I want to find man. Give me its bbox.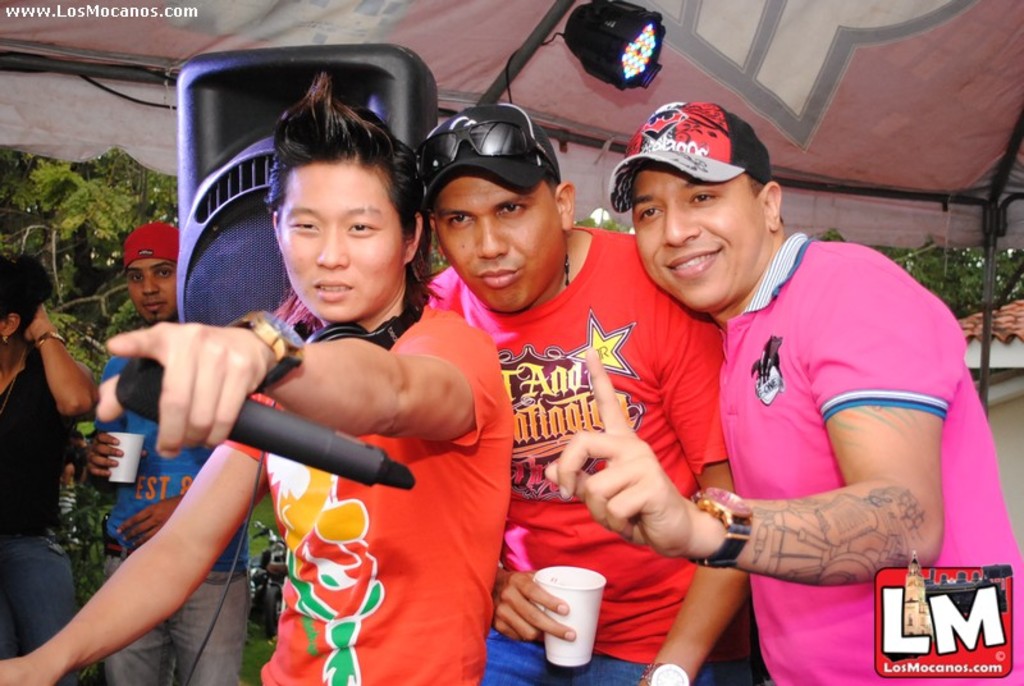
[left=406, top=101, right=759, bottom=685].
